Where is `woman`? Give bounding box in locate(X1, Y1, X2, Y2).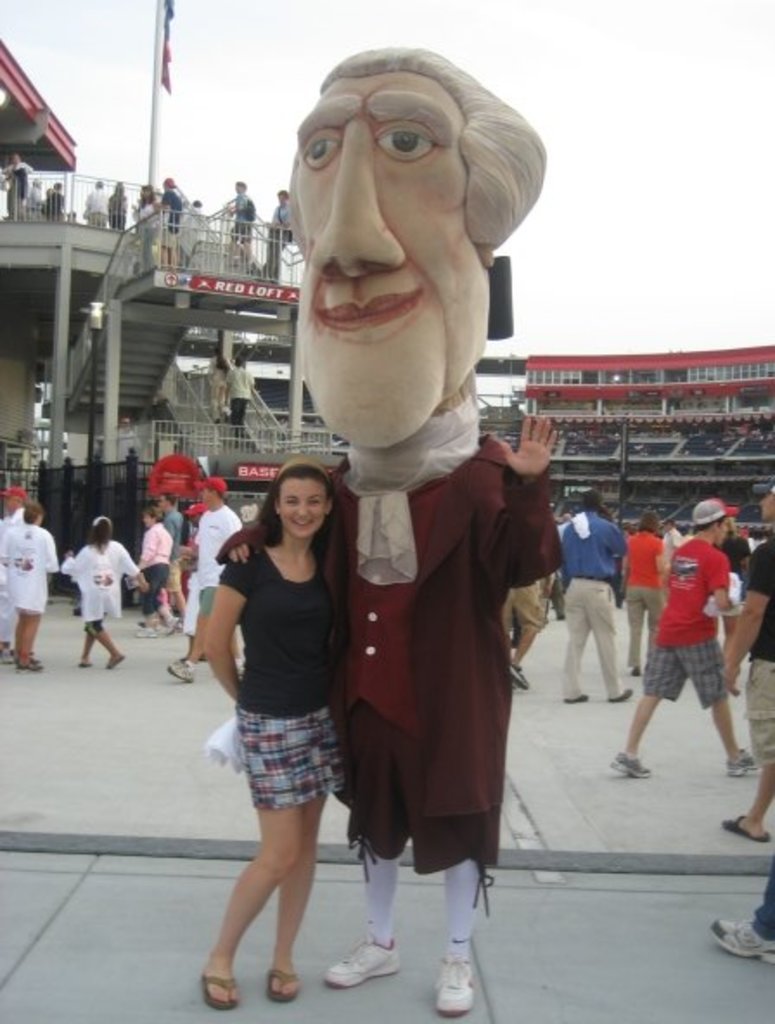
locate(64, 510, 145, 673).
